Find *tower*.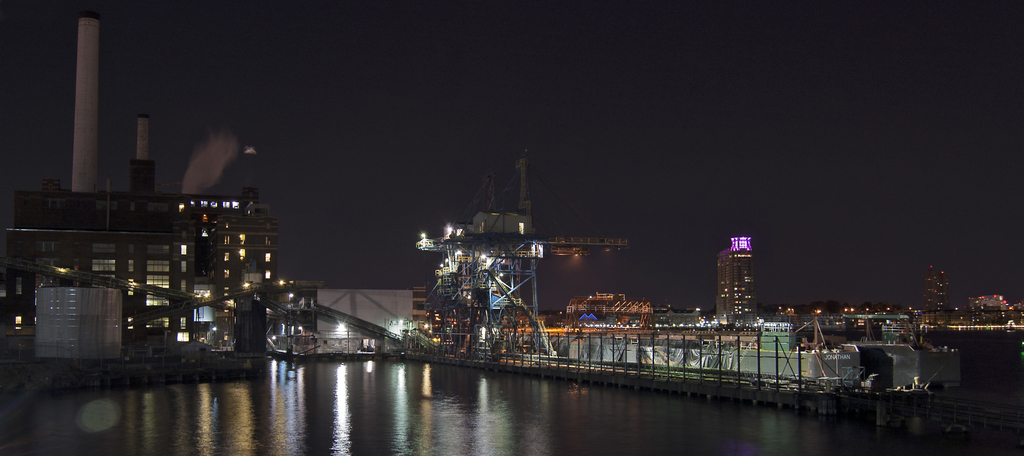
locate(1, 5, 287, 377).
